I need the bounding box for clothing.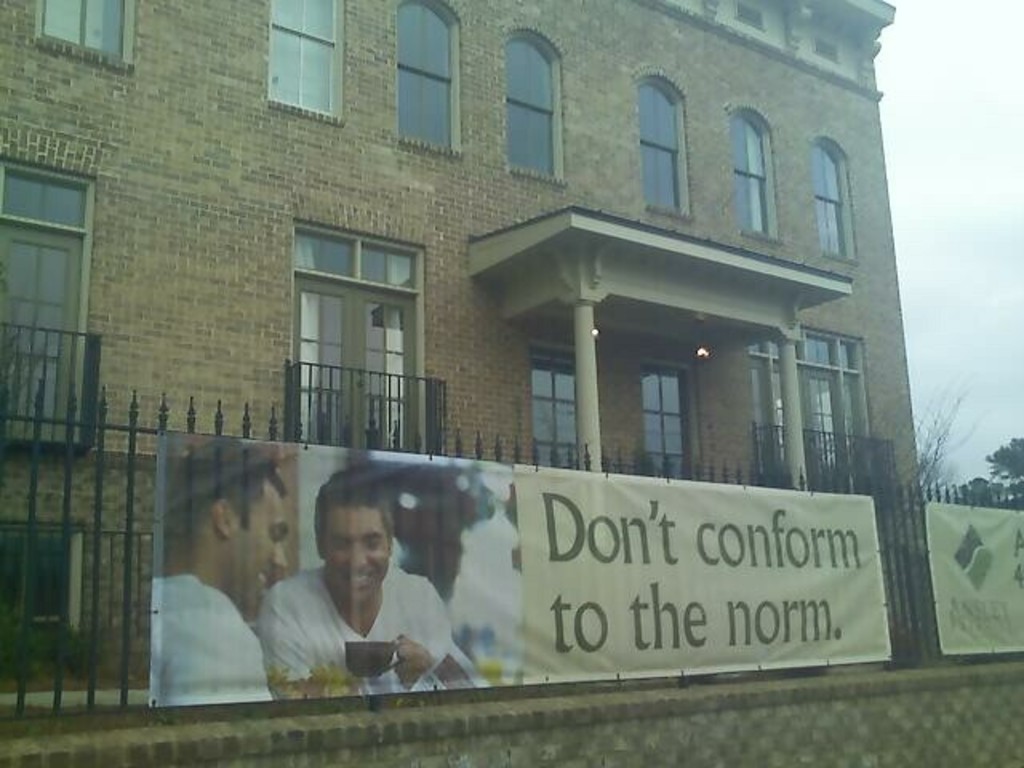
Here it is: {"left": 245, "top": 573, "right": 483, "bottom": 701}.
